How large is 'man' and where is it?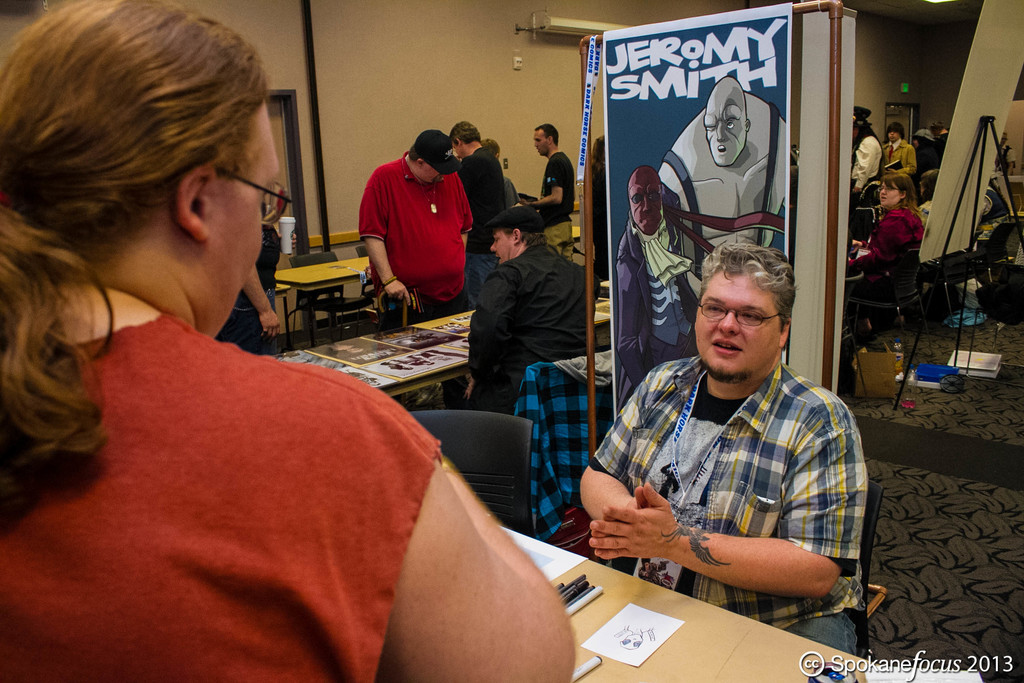
Bounding box: crop(458, 202, 601, 415).
